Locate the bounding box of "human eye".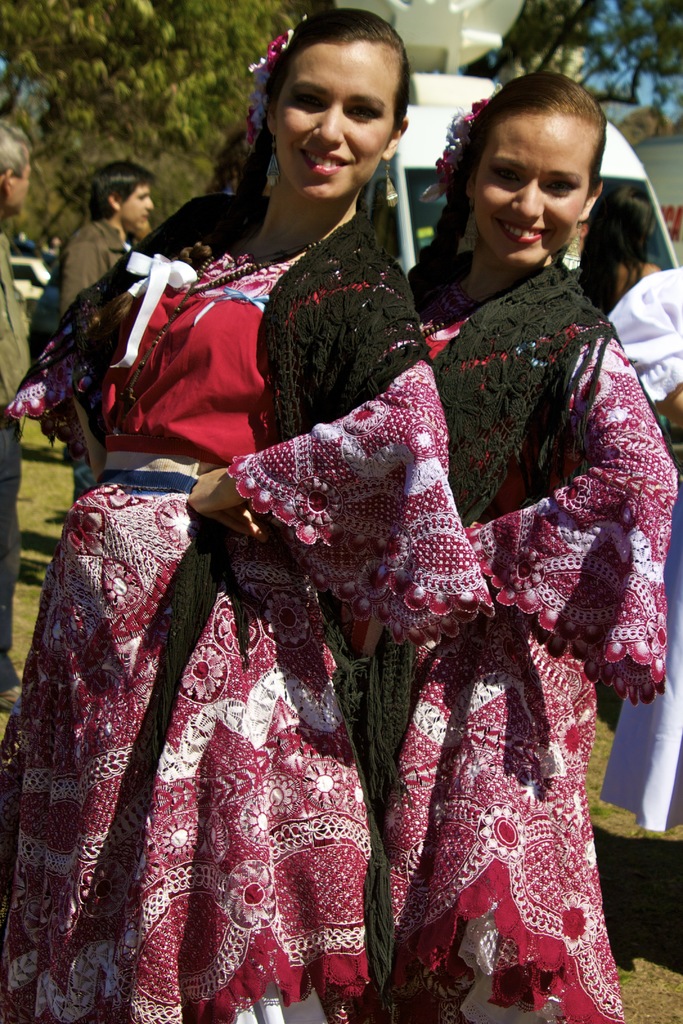
Bounding box: bbox=(347, 108, 378, 123).
